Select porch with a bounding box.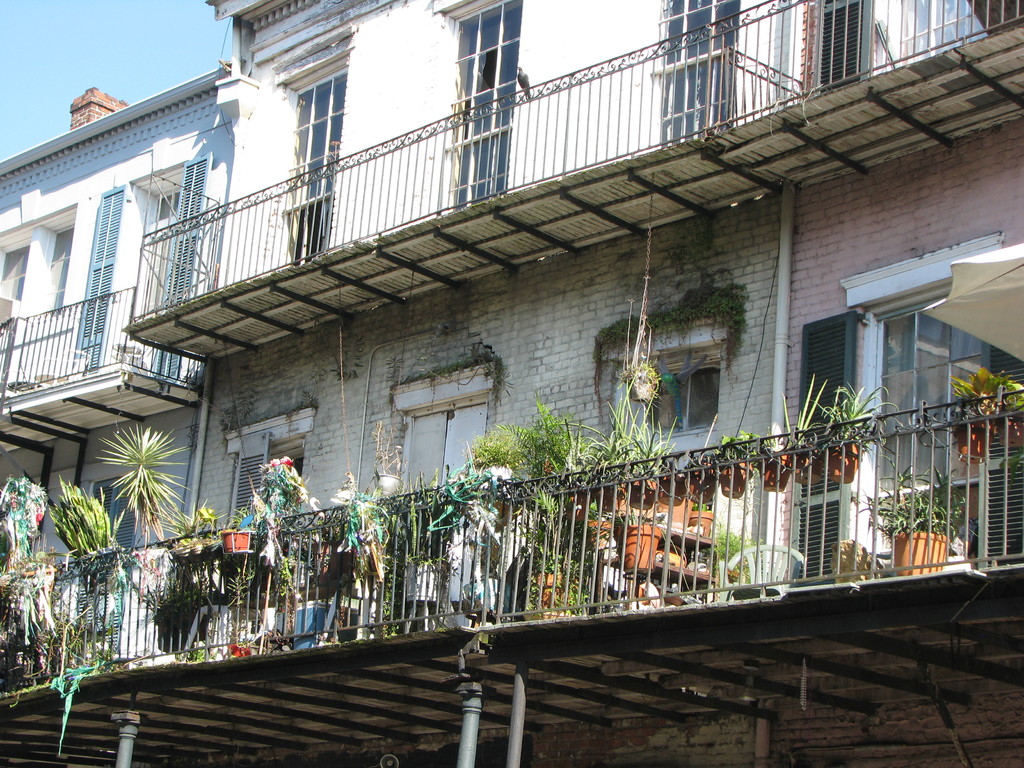
l=0, t=378, r=1023, b=705.
